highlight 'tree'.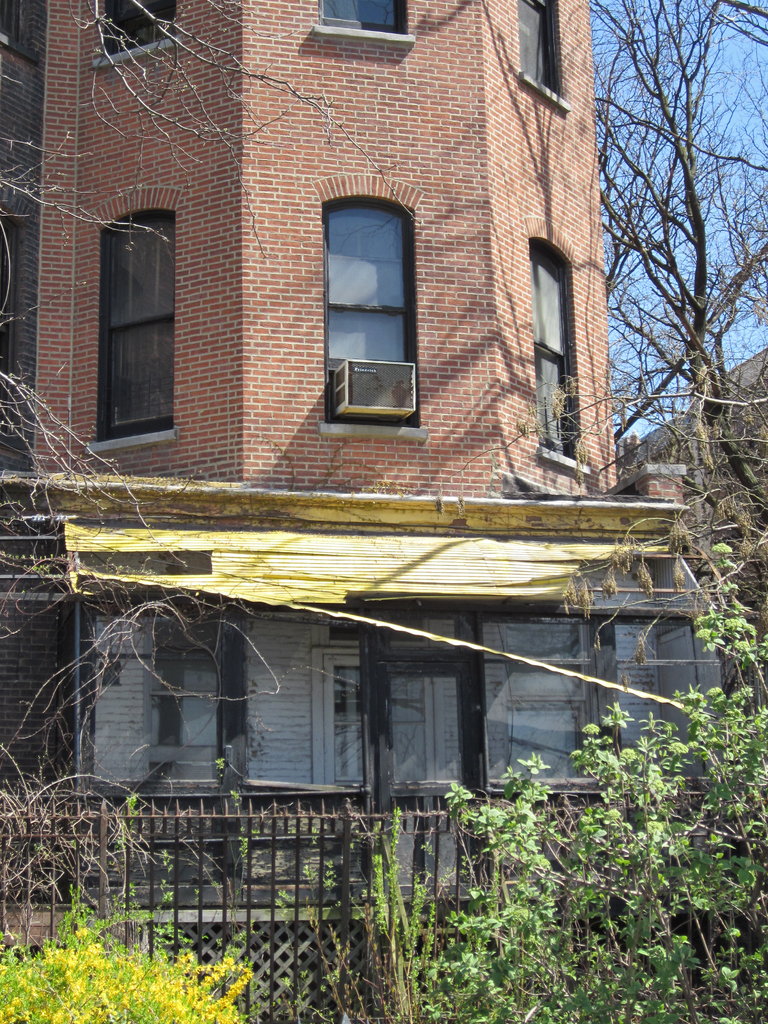
Highlighted region: {"x1": 593, "y1": 0, "x2": 767, "y2": 716}.
